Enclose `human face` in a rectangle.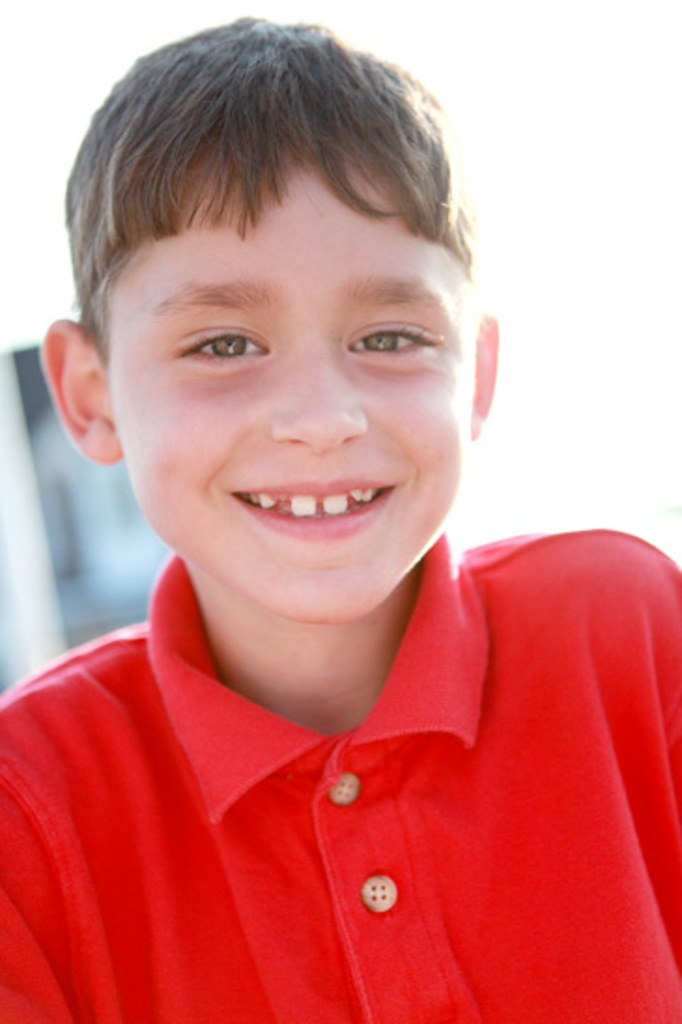
<box>110,153,476,615</box>.
